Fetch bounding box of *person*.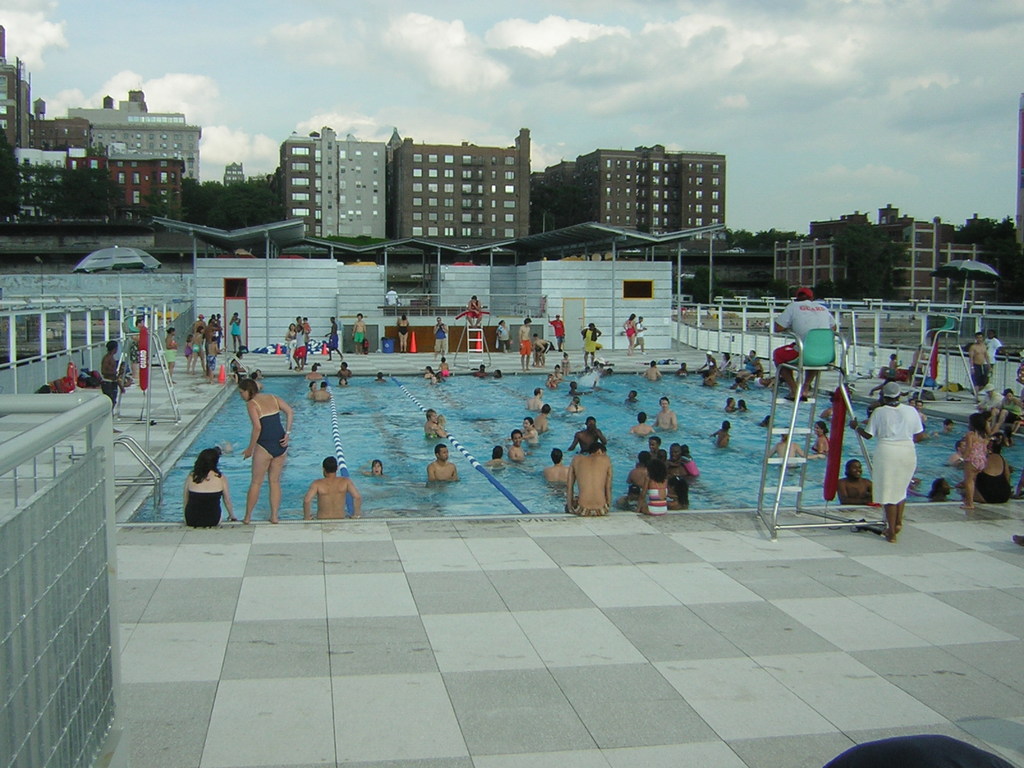
Bbox: crop(251, 371, 262, 381).
